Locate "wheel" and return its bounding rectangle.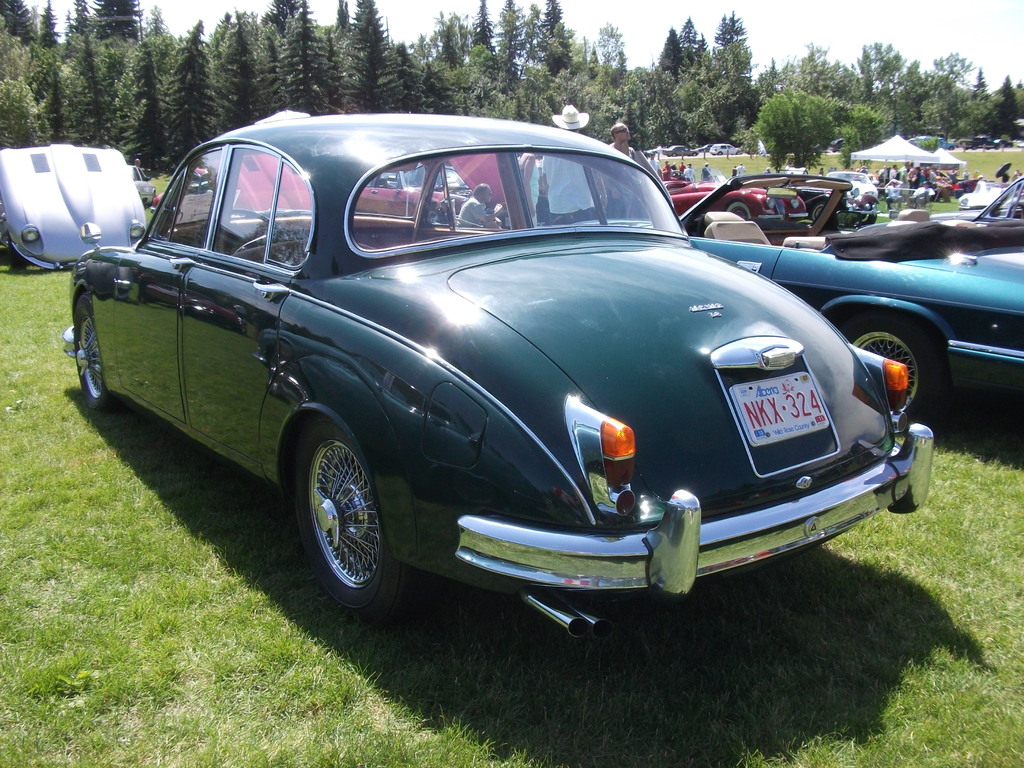
bbox(196, 203, 289, 252).
